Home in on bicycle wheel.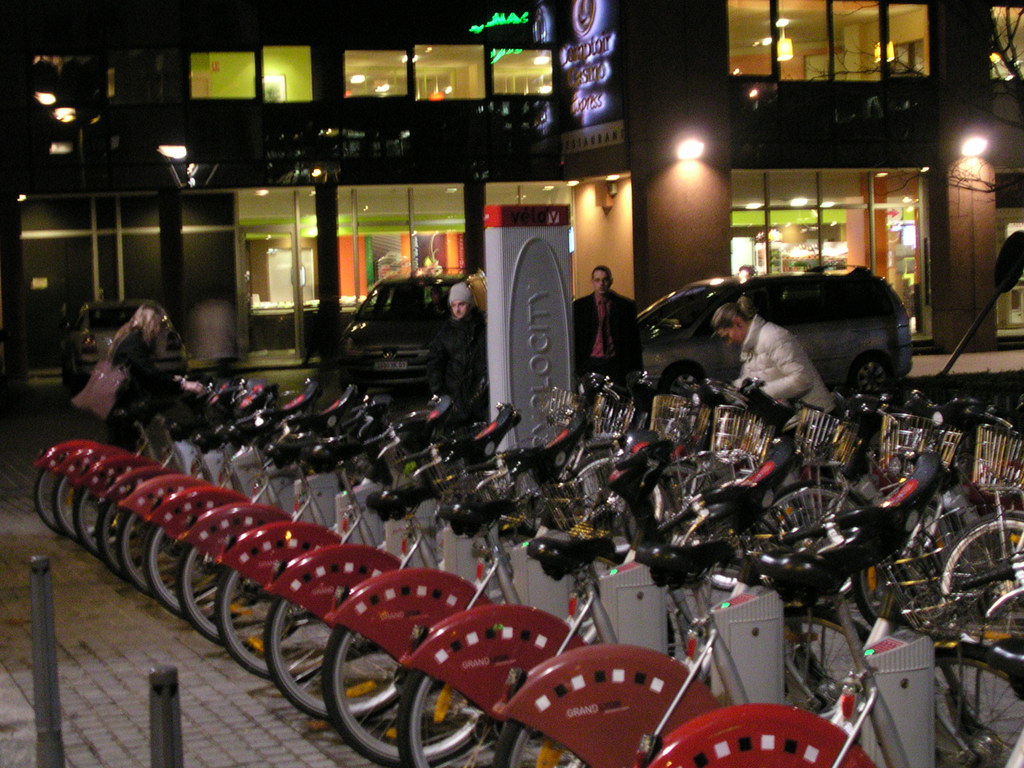
Homed in at rect(95, 499, 132, 584).
